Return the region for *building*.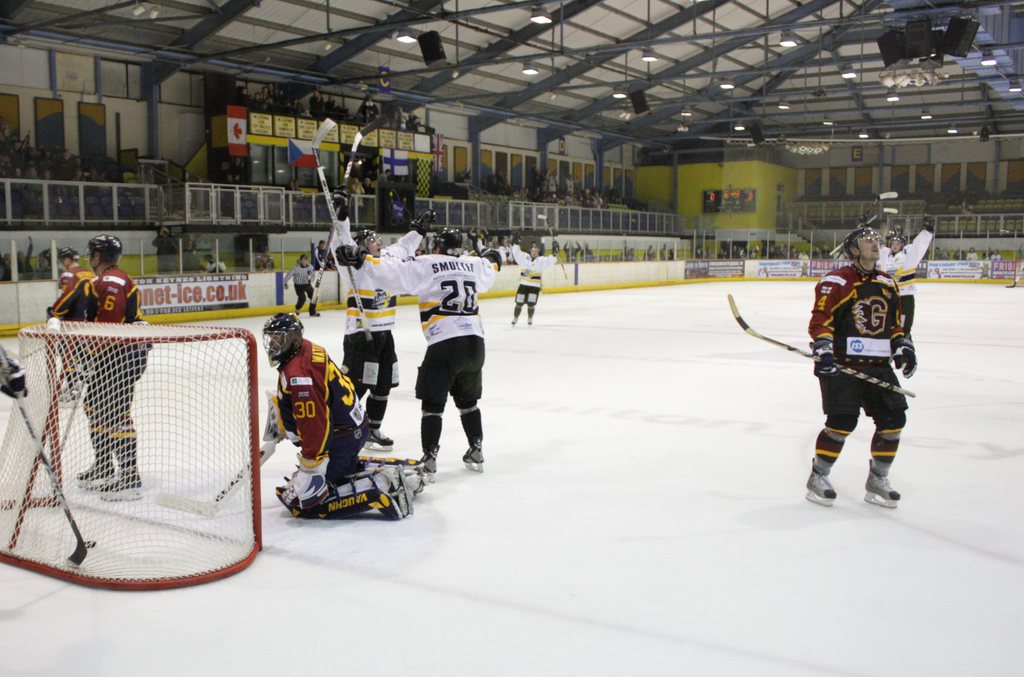
[0, 0, 1023, 676].
